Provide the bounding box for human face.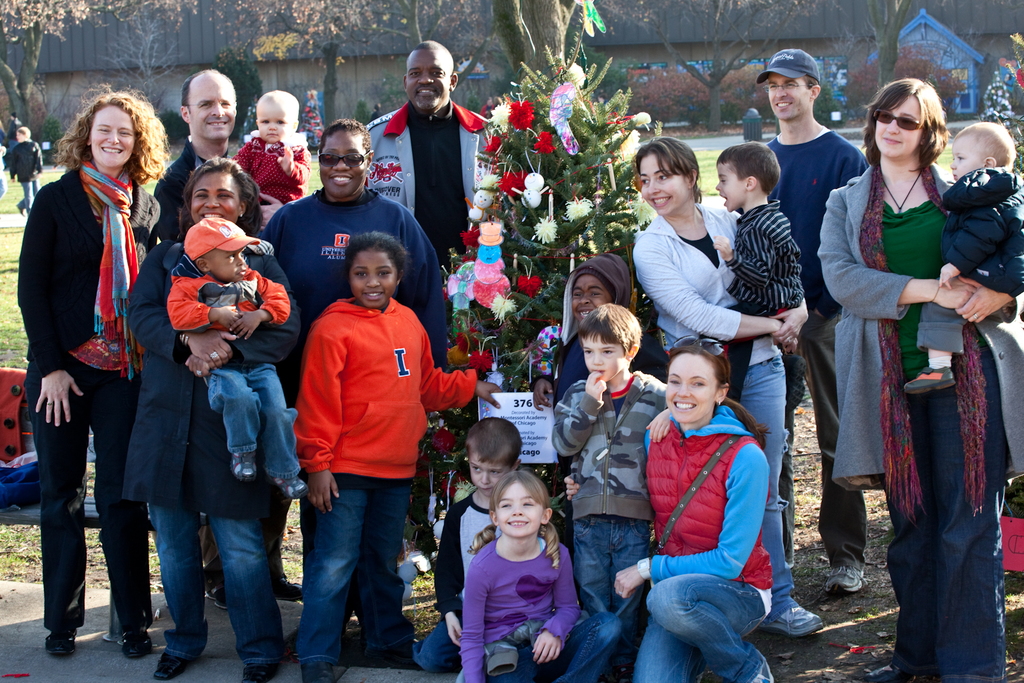
259,97,295,145.
